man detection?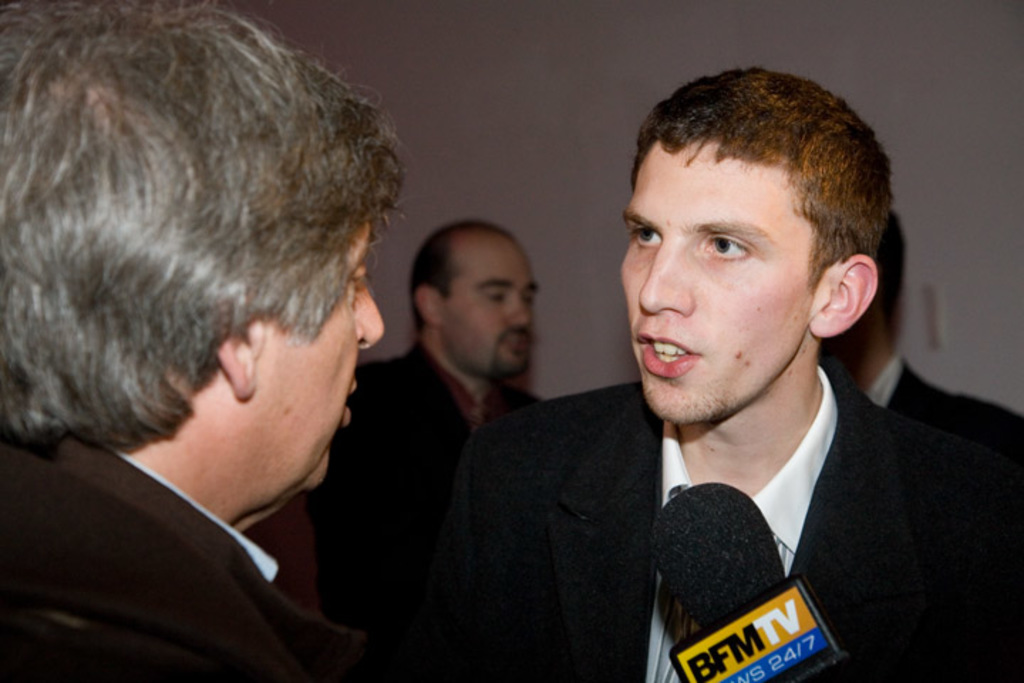
<bbox>488, 80, 1023, 682</bbox>
